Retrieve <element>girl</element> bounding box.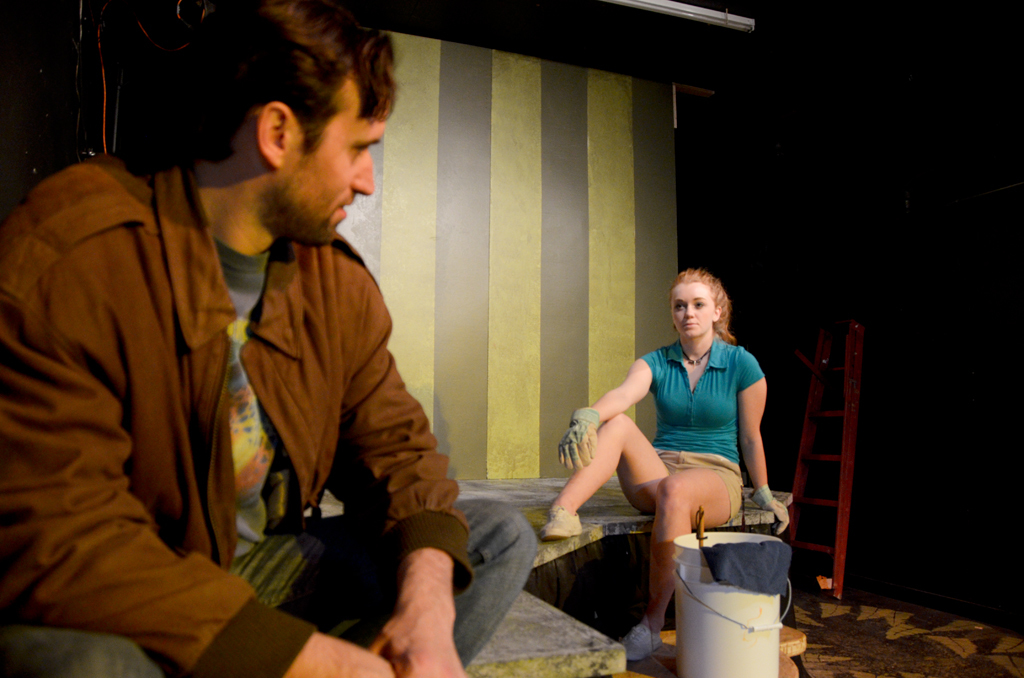
Bounding box: 536/264/797/665.
